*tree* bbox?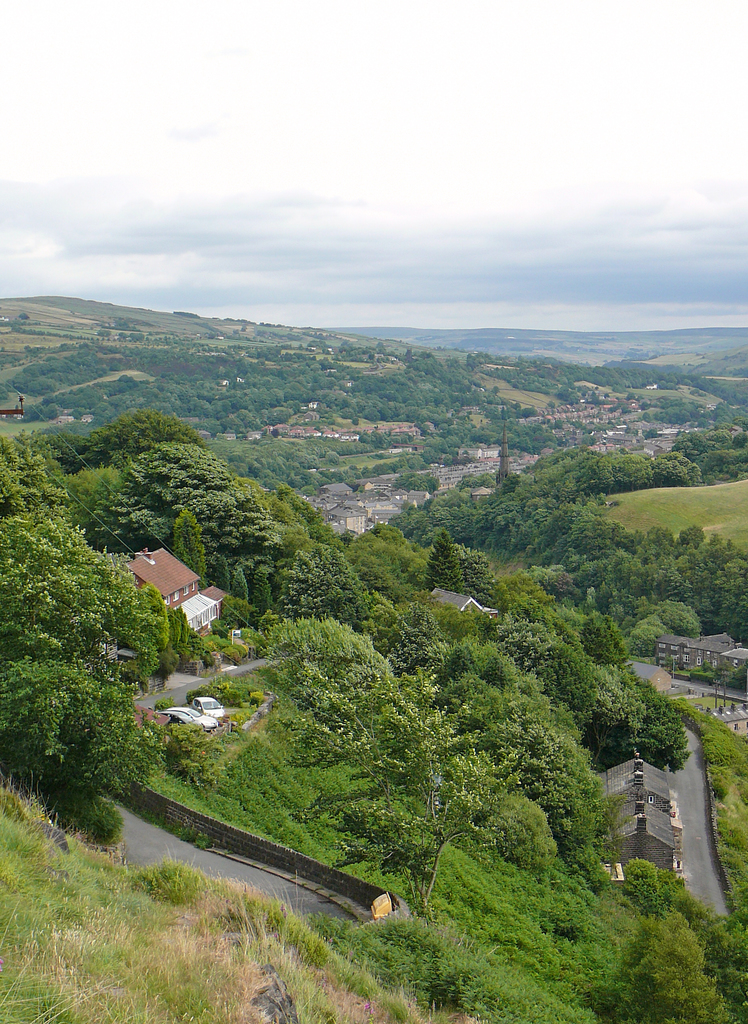
(left=1, top=380, right=16, bottom=394)
